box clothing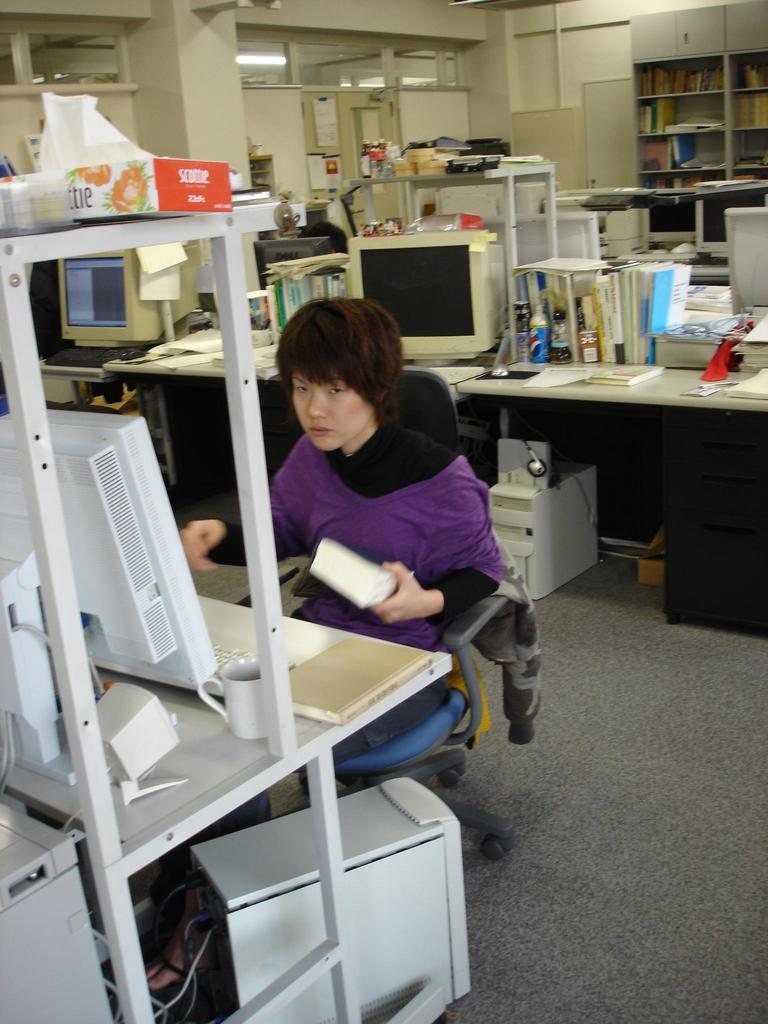
pyautogui.locateOnScreen(198, 401, 499, 742)
